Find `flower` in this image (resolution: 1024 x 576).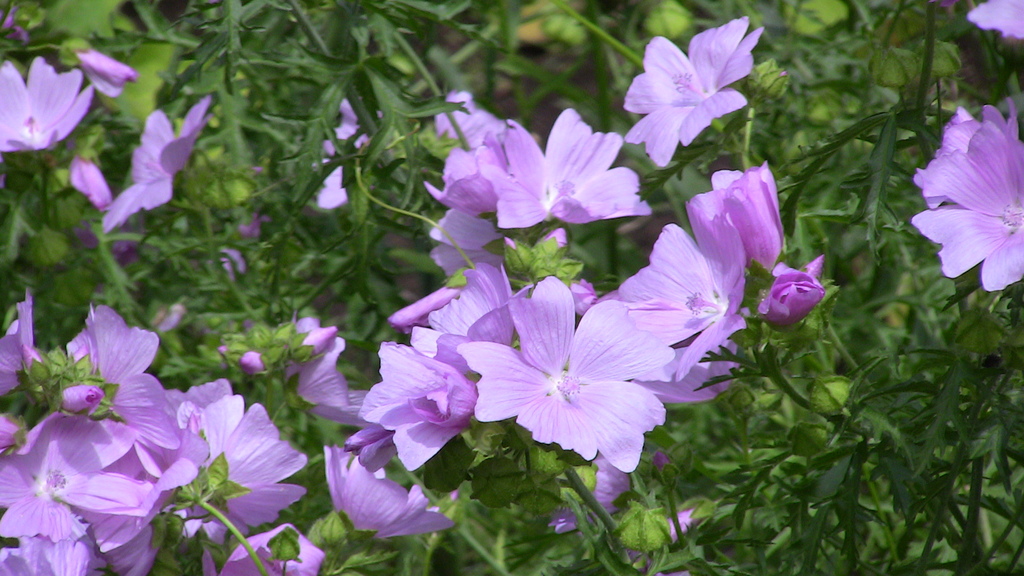
[551,451,703,575].
